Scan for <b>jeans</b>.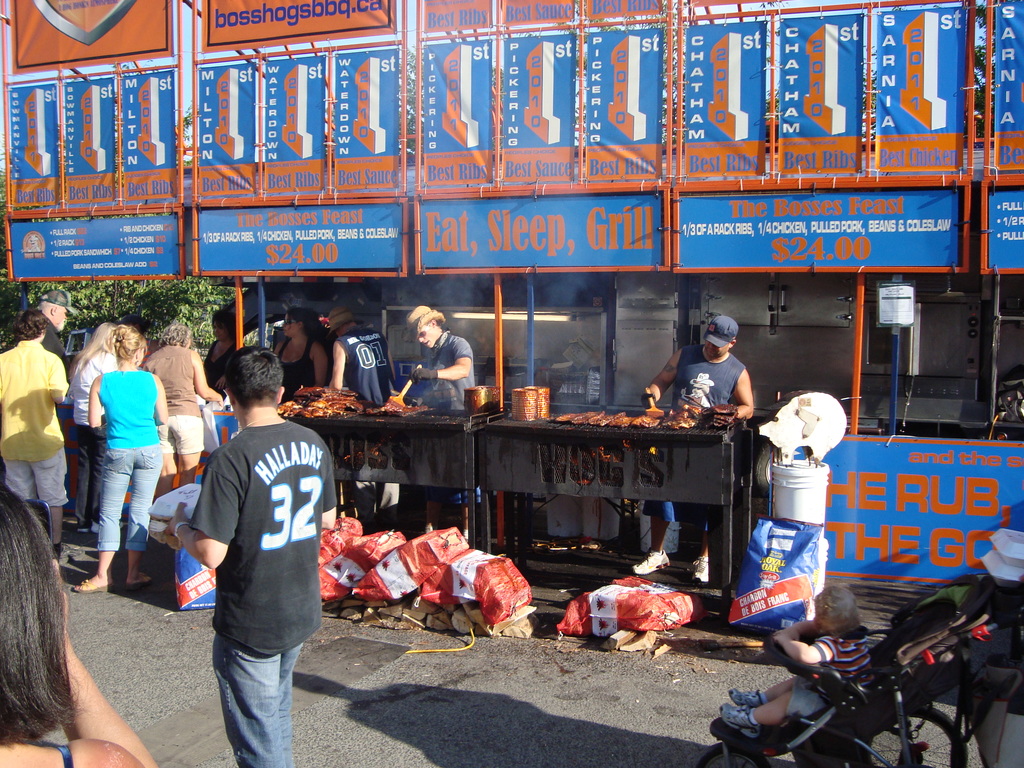
Scan result: pyautogui.locateOnScreen(92, 444, 172, 553).
